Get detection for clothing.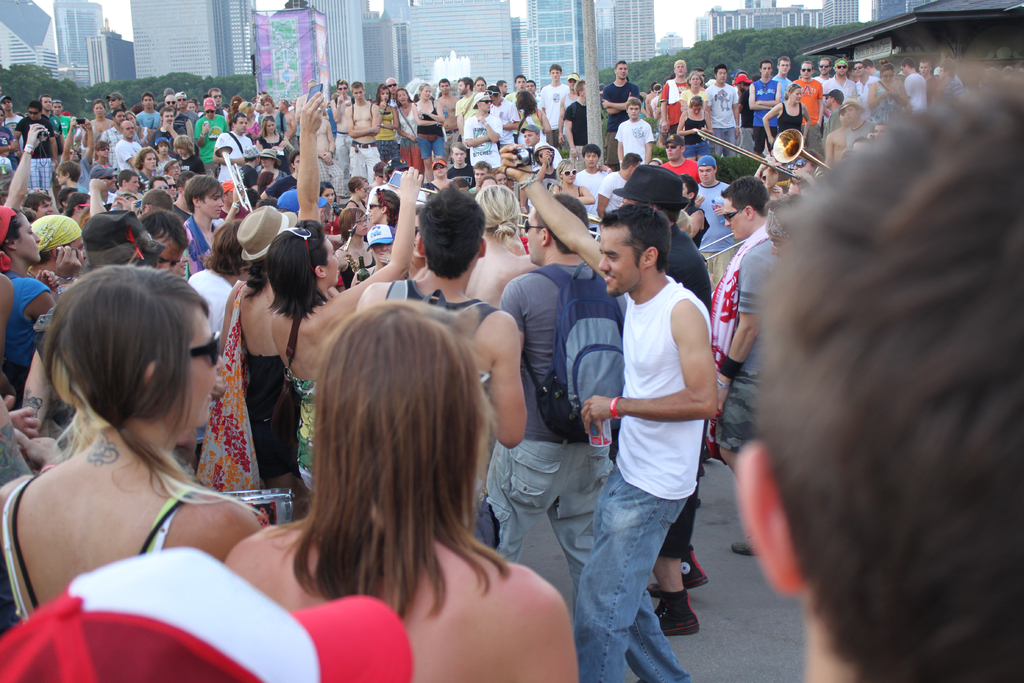
Detection: 328/96/348/134.
